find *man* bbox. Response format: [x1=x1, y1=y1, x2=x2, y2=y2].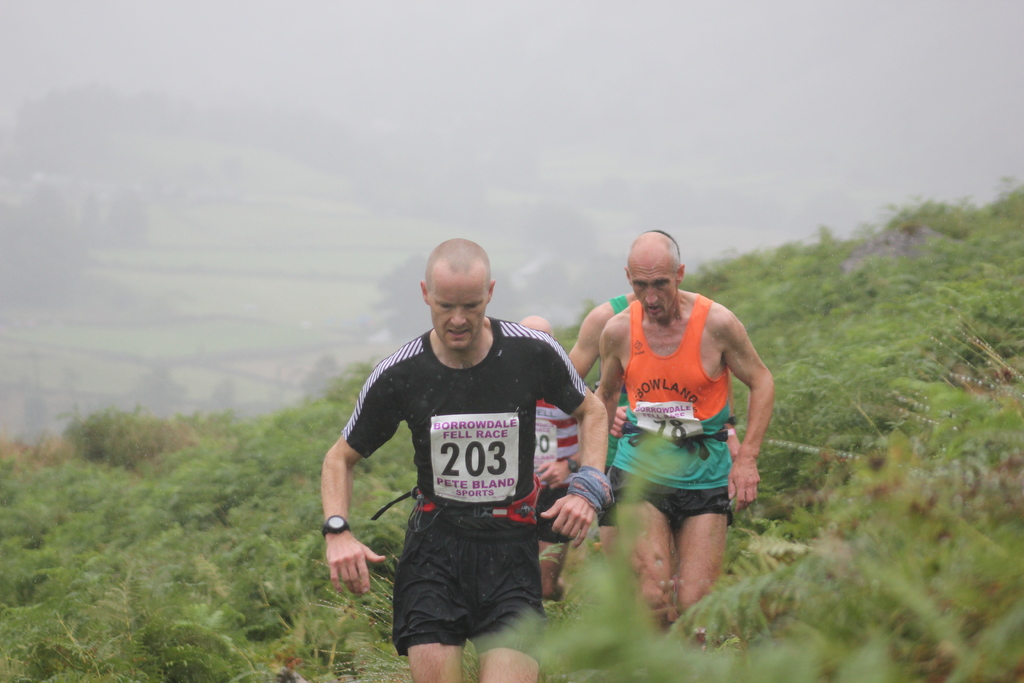
[x1=321, y1=238, x2=607, y2=681].
